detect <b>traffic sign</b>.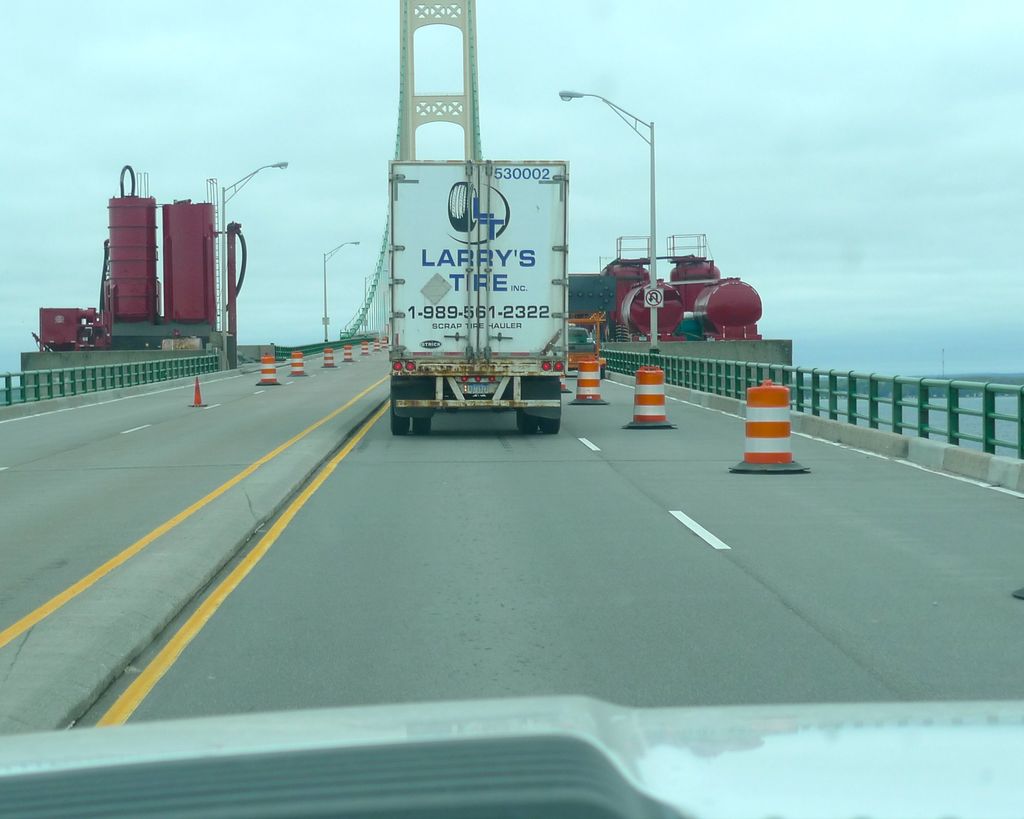
Detected at box=[644, 288, 662, 309].
